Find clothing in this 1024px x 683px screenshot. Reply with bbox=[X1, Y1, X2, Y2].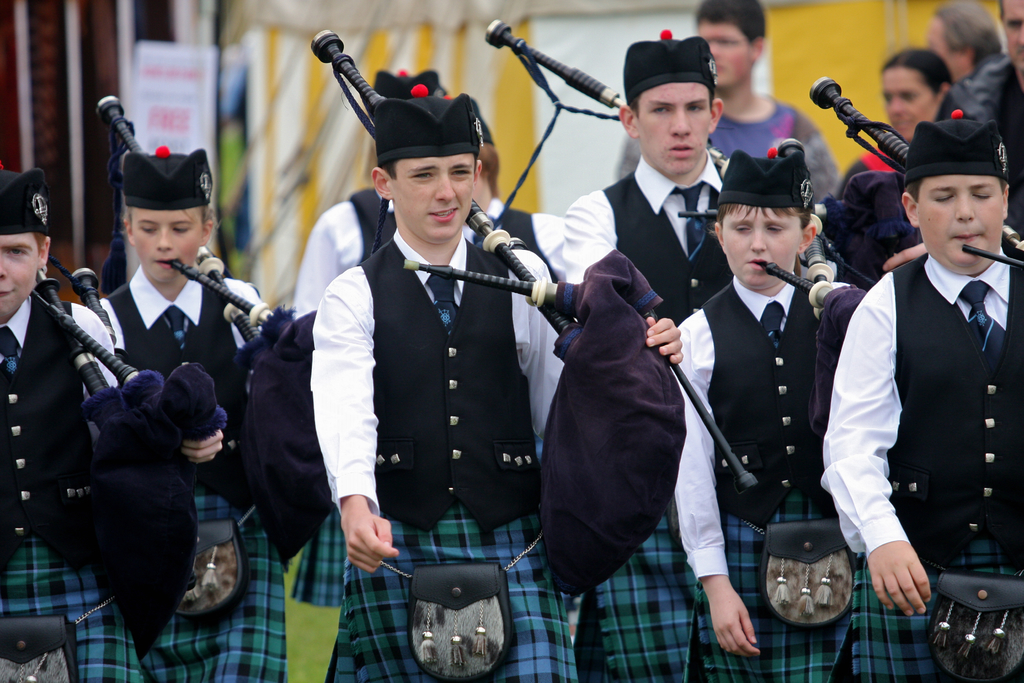
bbox=[839, 140, 894, 187].
